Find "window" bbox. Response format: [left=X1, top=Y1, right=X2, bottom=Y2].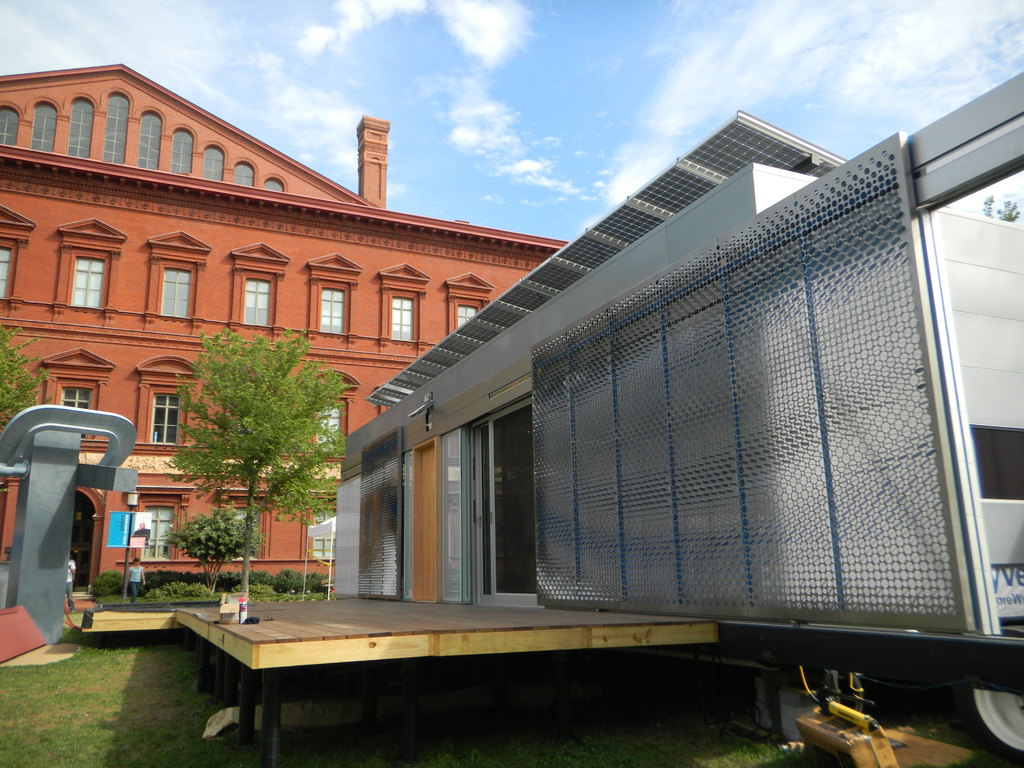
[left=144, top=230, right=201, bottom=334].
